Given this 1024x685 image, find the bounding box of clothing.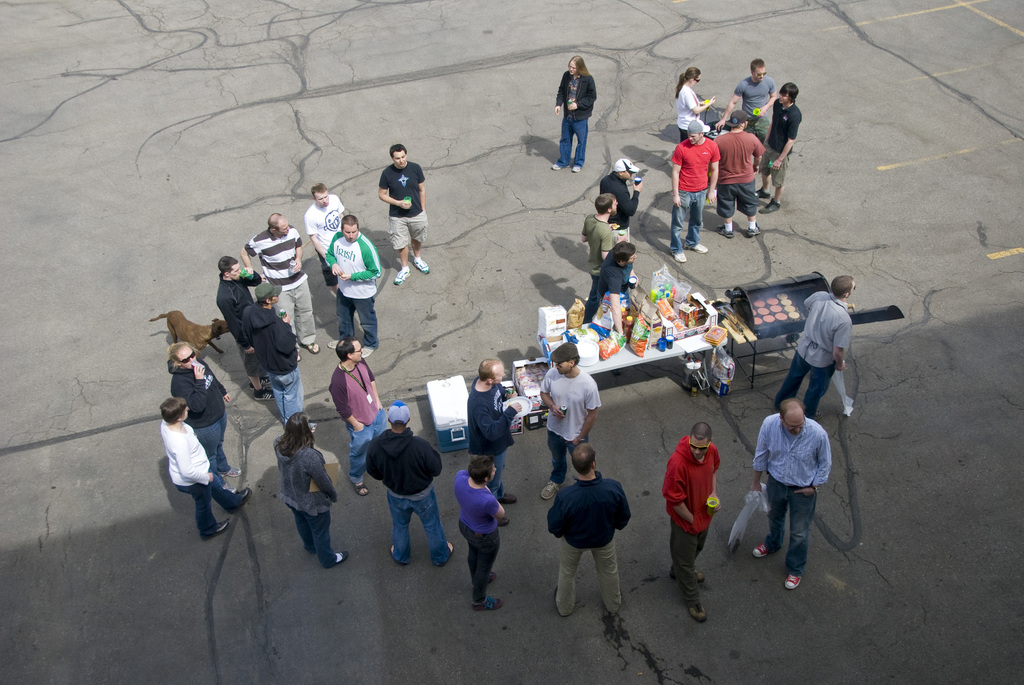
[184,368,238,471].
